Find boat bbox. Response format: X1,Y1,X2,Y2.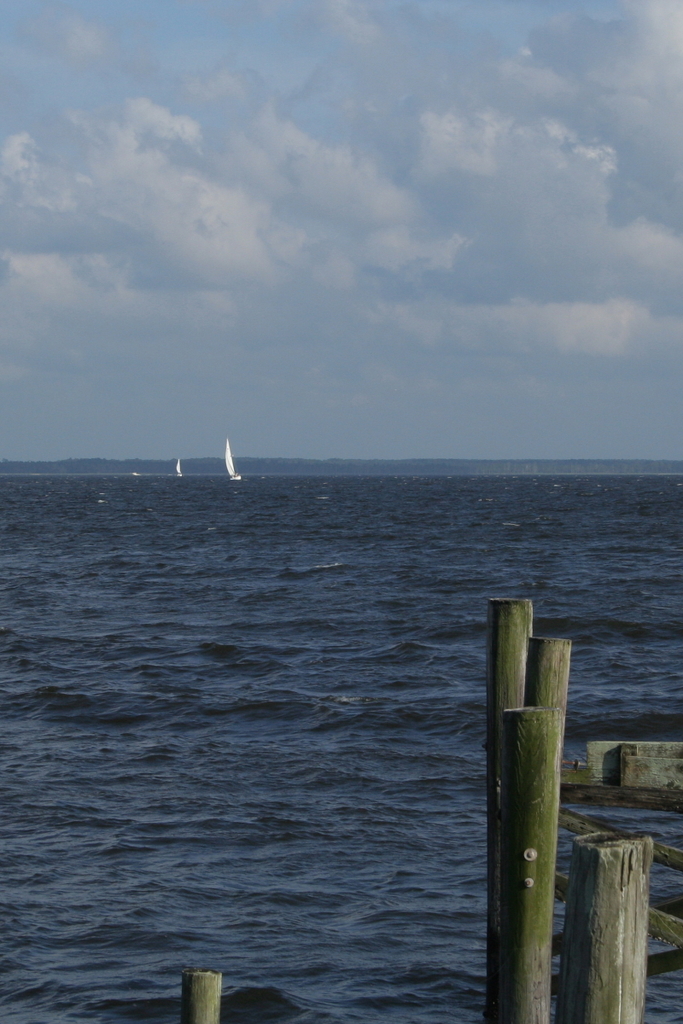
175,458,187,481.
